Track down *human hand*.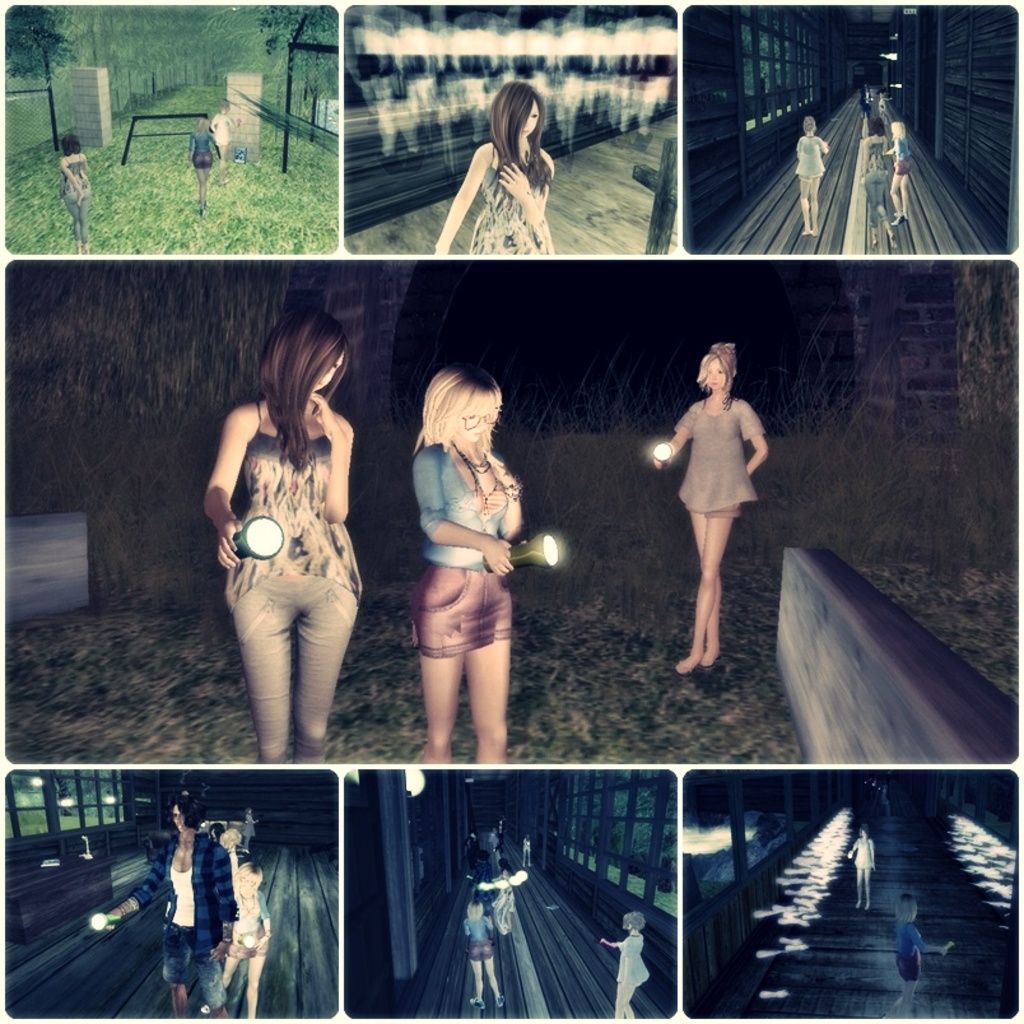
Tracked to [248,937,262,950].
